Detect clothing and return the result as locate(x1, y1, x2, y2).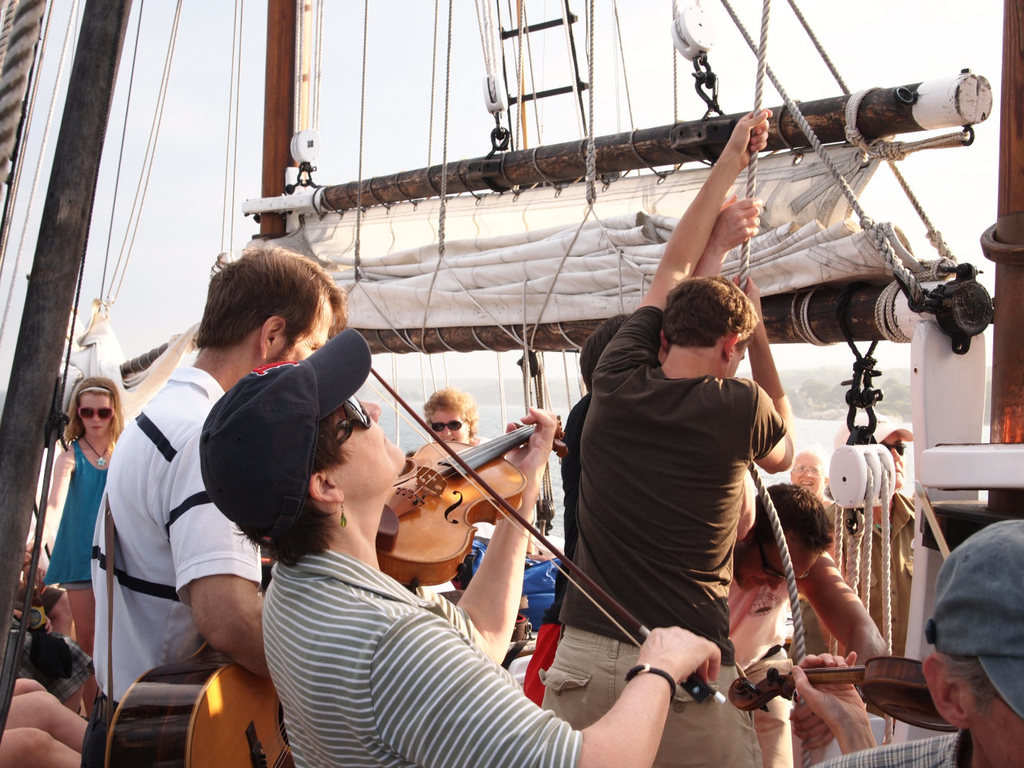
locate(35, 579, 66, 623).
